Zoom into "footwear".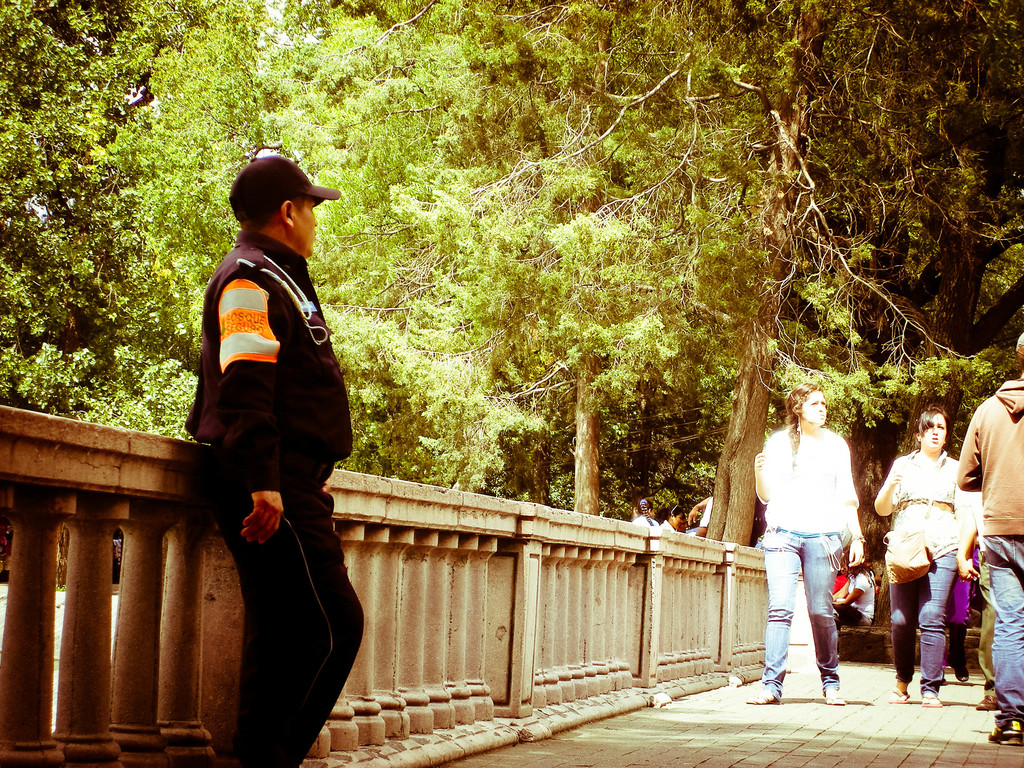
Zoom target: bbox(745, 688, 771, 706).
